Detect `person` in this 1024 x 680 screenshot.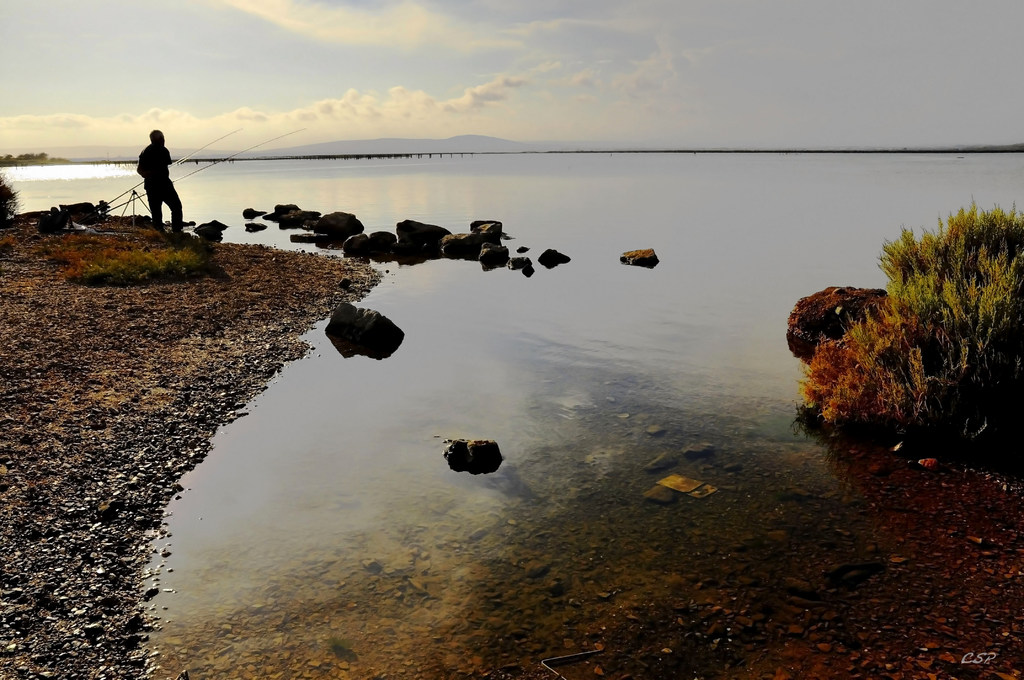
Detection: 137,129,189,238.
